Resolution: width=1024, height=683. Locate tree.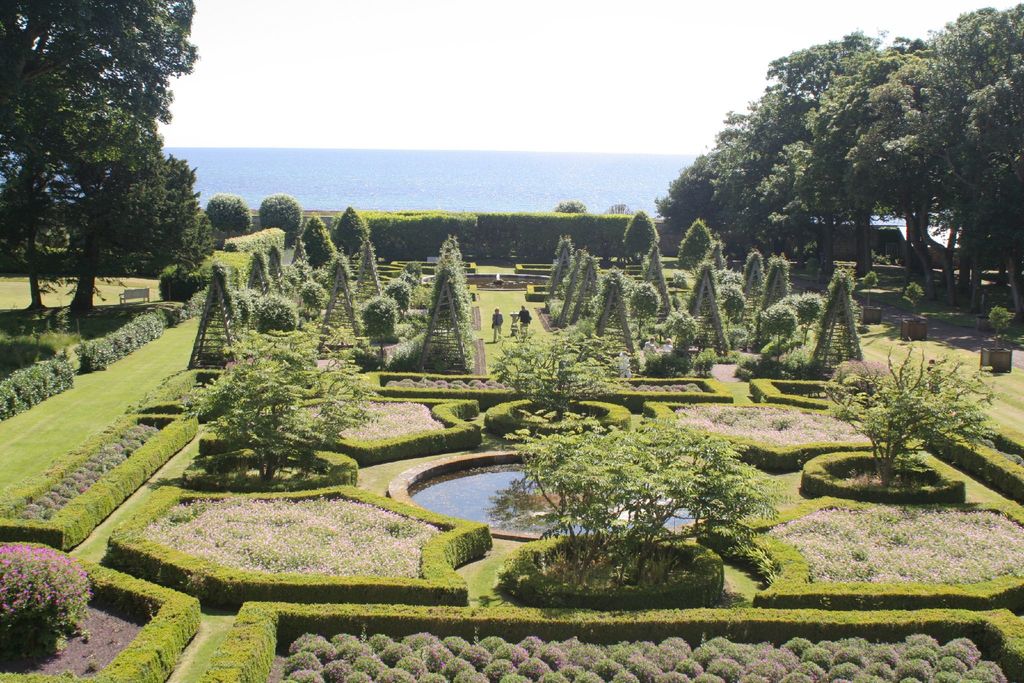
<bbox>321, 244, 366, 283</bbox>.
